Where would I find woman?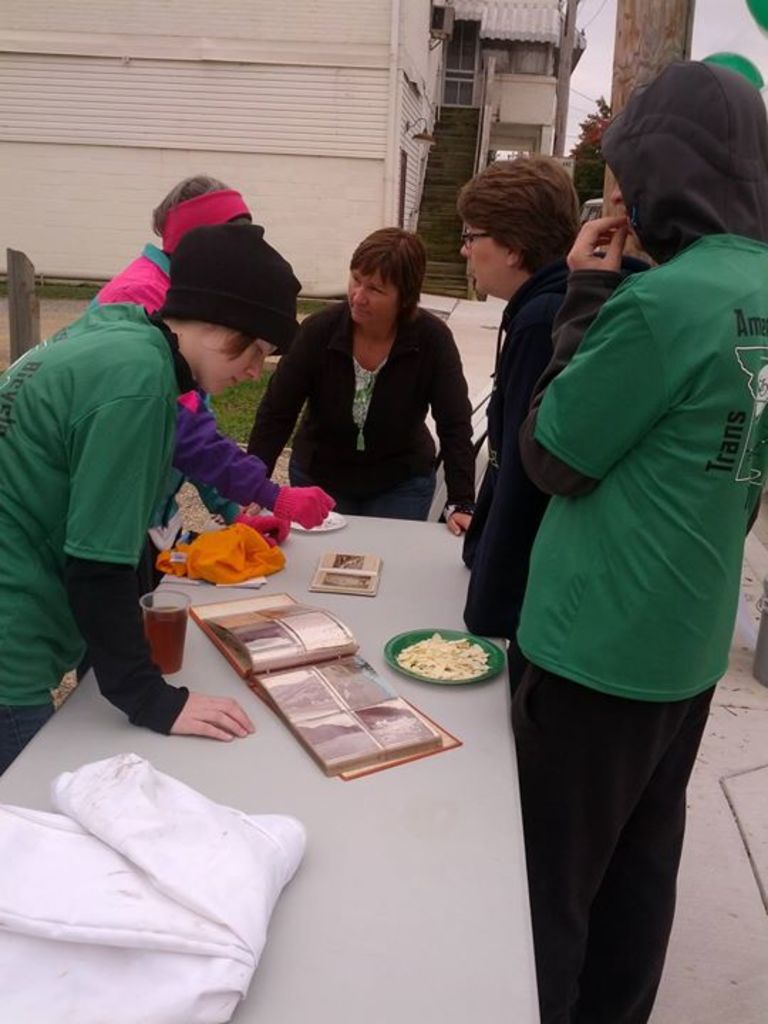
At 0 208 296 769.
